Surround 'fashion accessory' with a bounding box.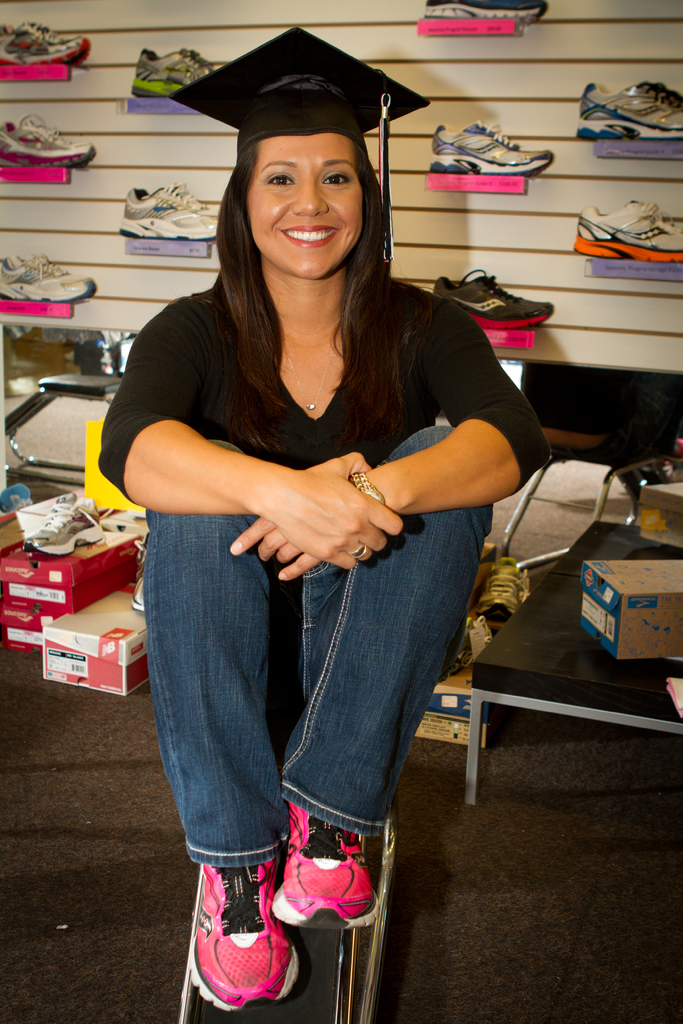
detection(0, 19, 88, 74).
